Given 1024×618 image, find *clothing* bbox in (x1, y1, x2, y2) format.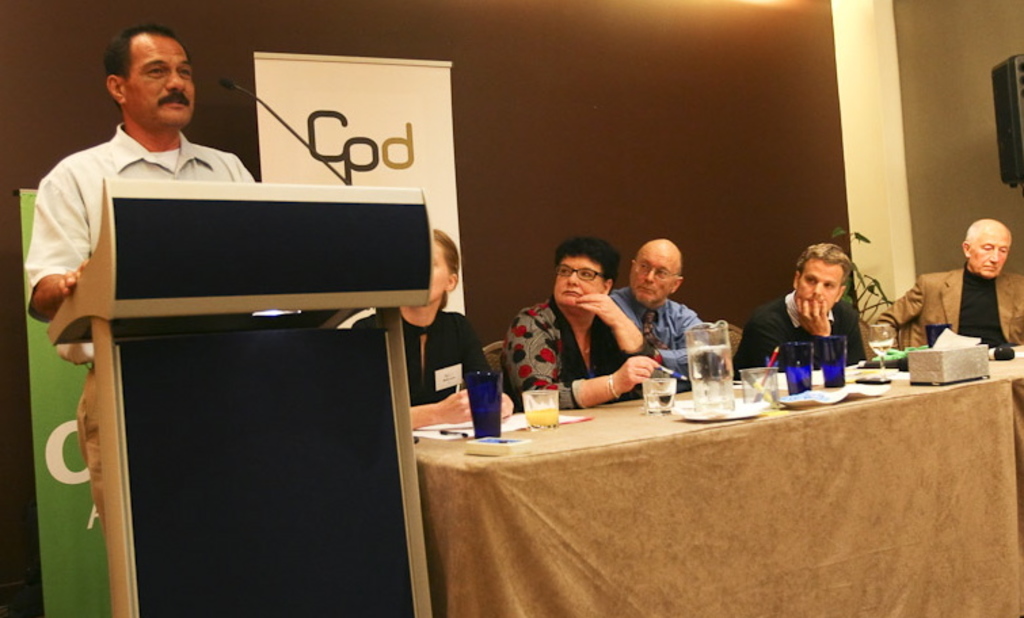
(871, 266, 1023, 350).
